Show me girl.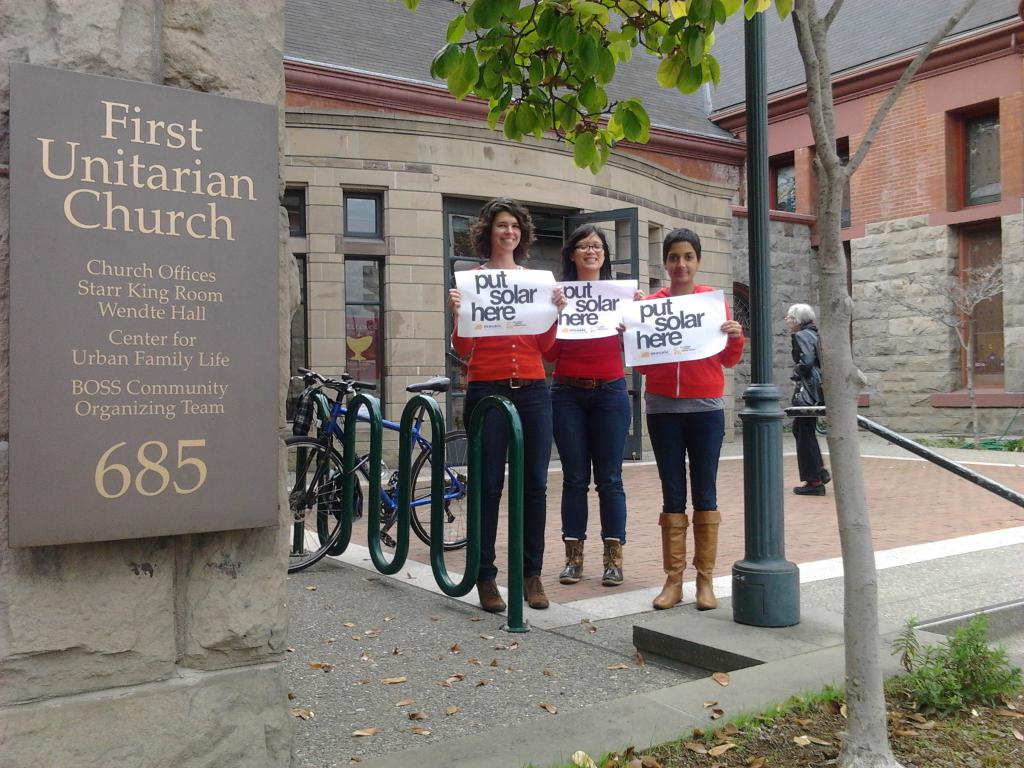
girl is here: box(545, 214, 651, 591).
